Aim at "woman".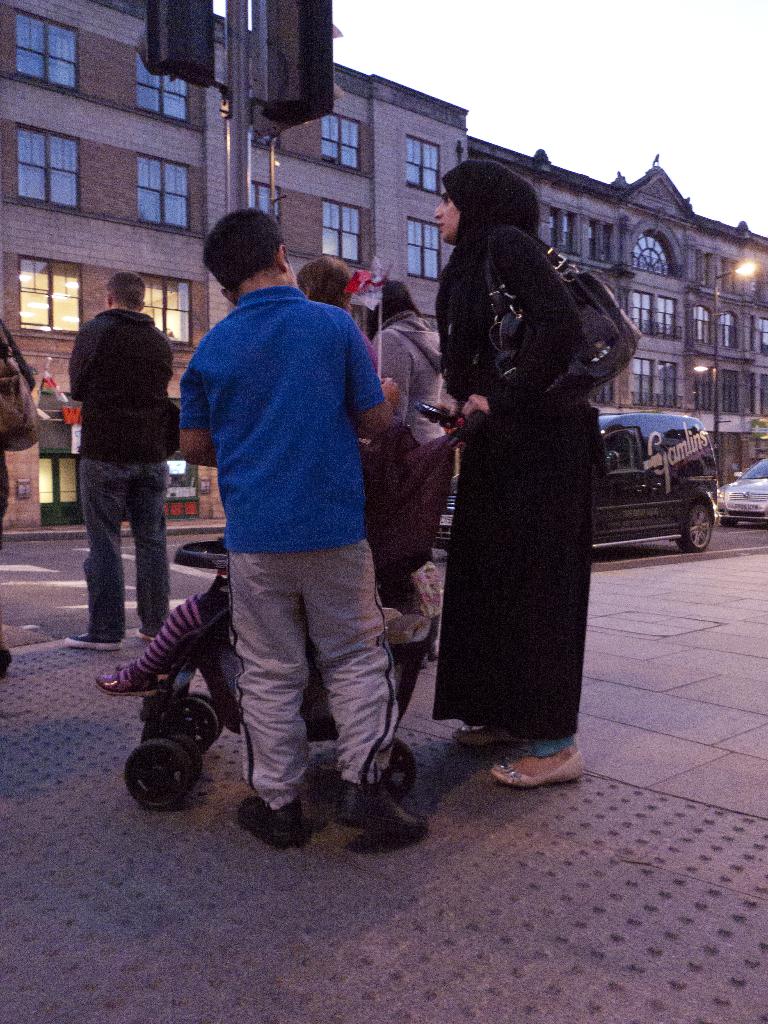
Aimed at 412/149/620/778.
